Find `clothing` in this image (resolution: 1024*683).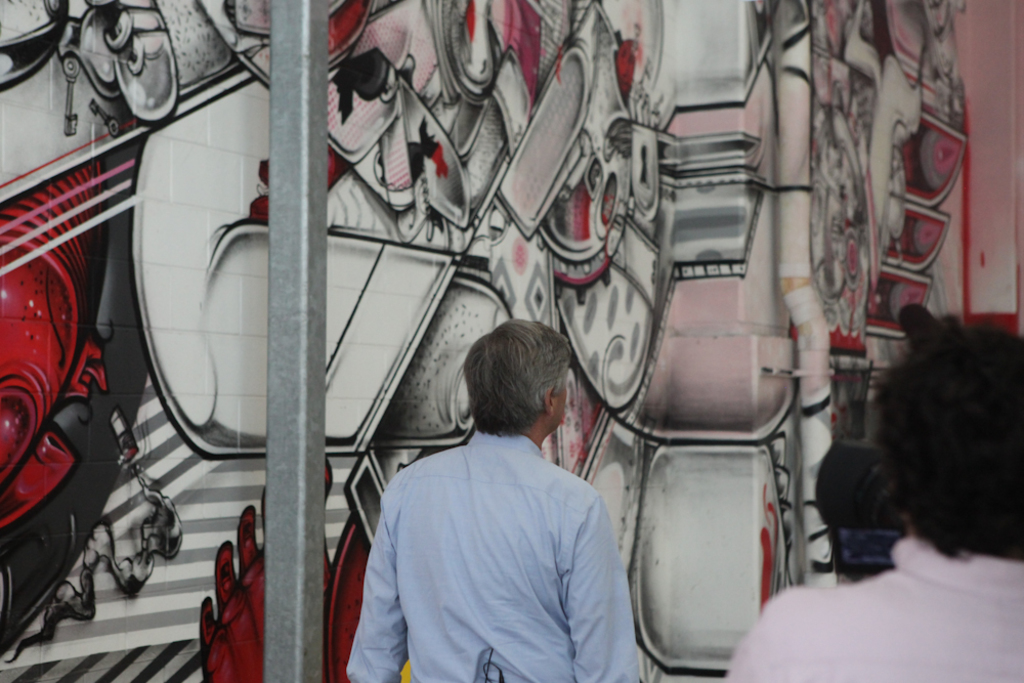
box=[370, 392, 629, 675].
